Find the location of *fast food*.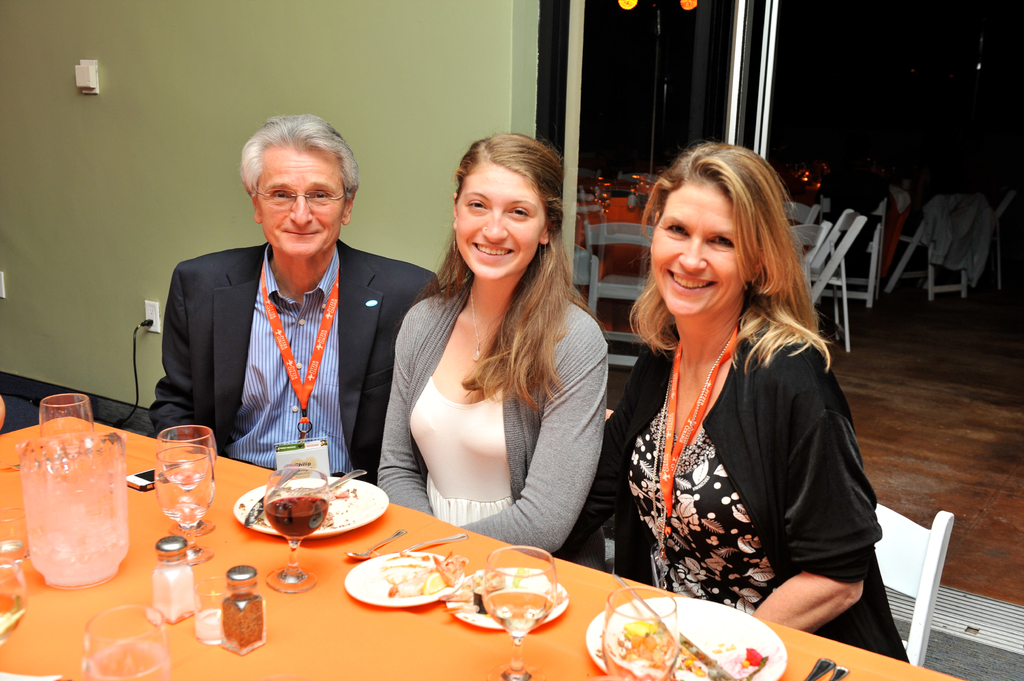
Location: left=367, top=544, right=481, bottom=591.
